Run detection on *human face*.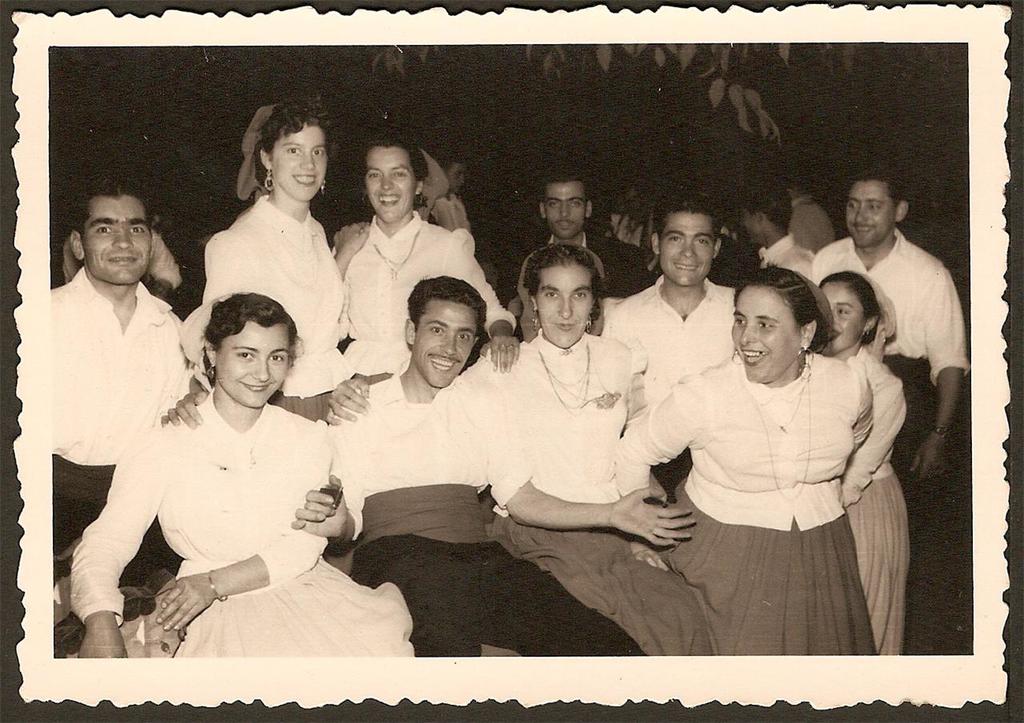
Result: locate(662, 212, 712, 285).
